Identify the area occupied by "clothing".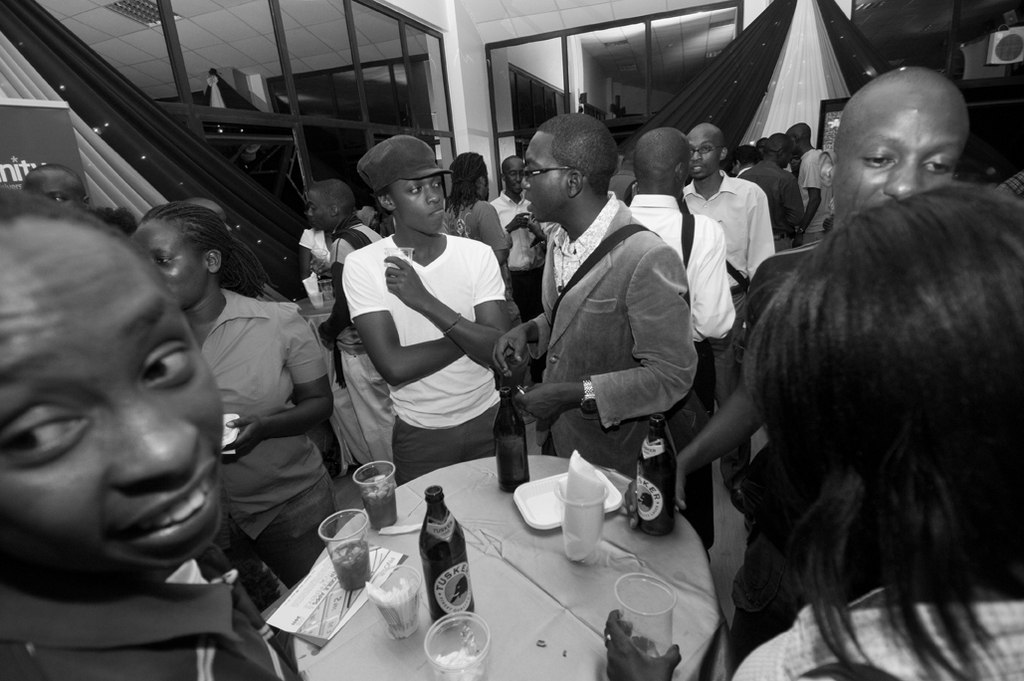
Area: 731, 570, 1023, 680.
